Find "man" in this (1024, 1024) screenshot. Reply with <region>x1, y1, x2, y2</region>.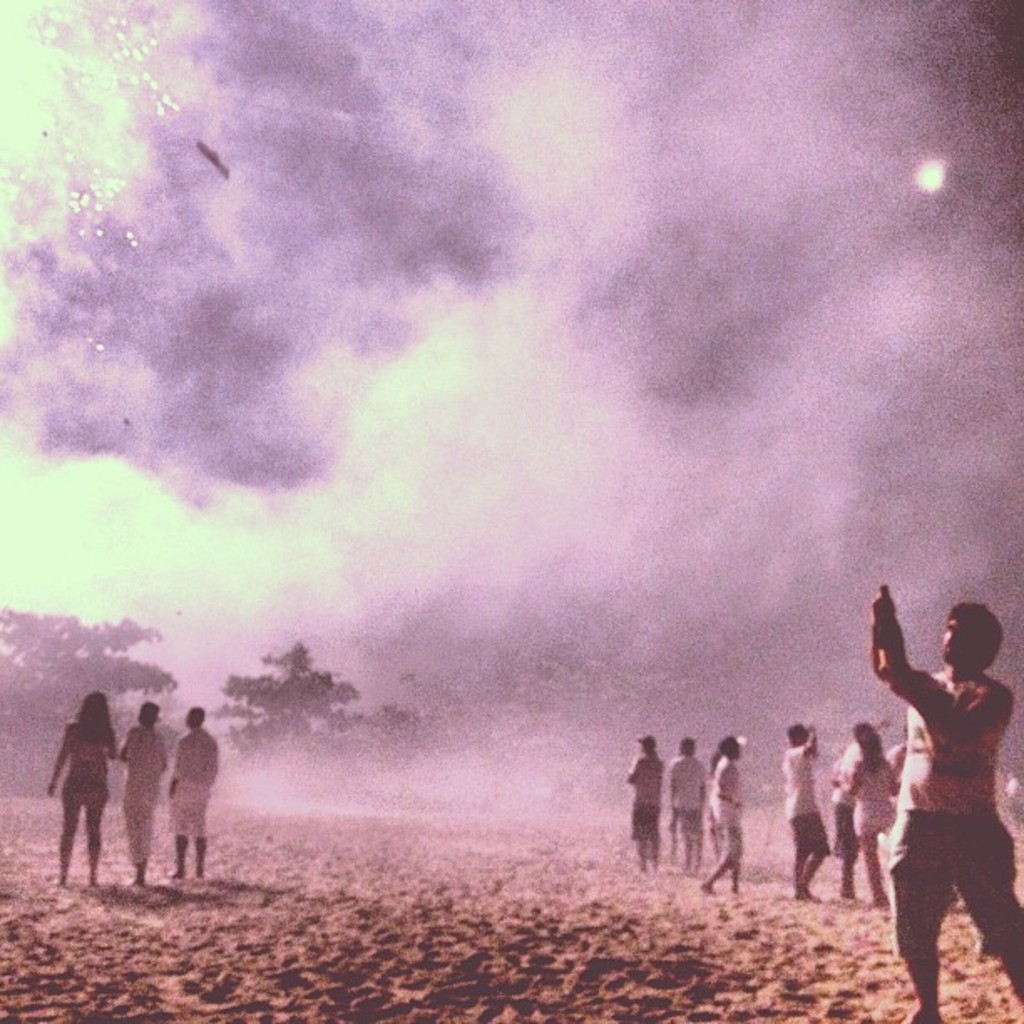
<region>783, 716, 825, 892</region>.
